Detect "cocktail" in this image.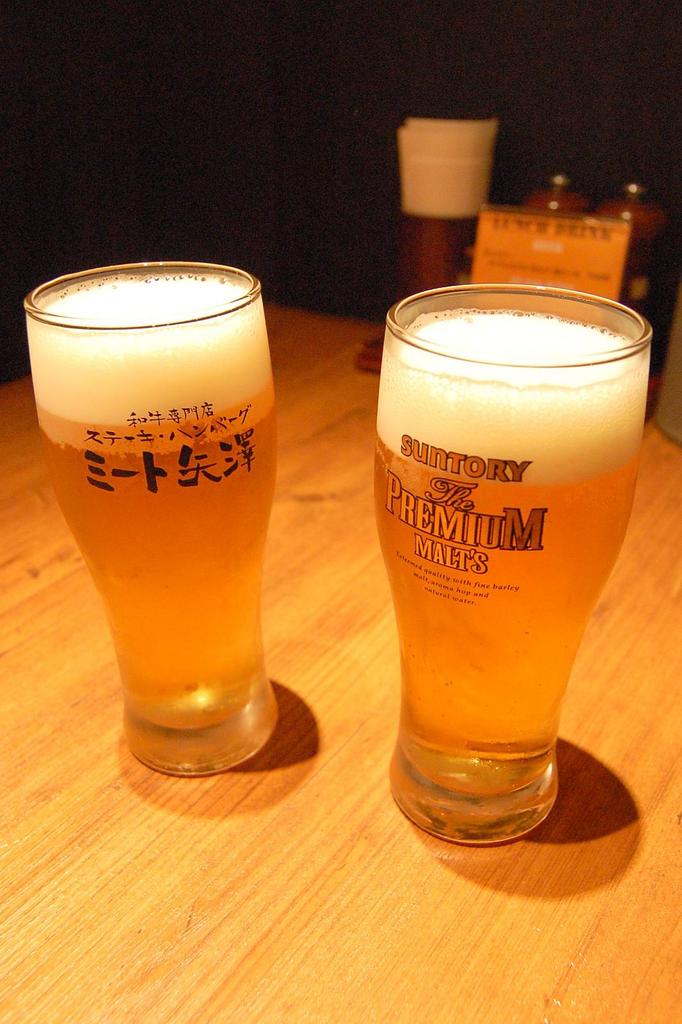
Detection: 366:280:658:846.
